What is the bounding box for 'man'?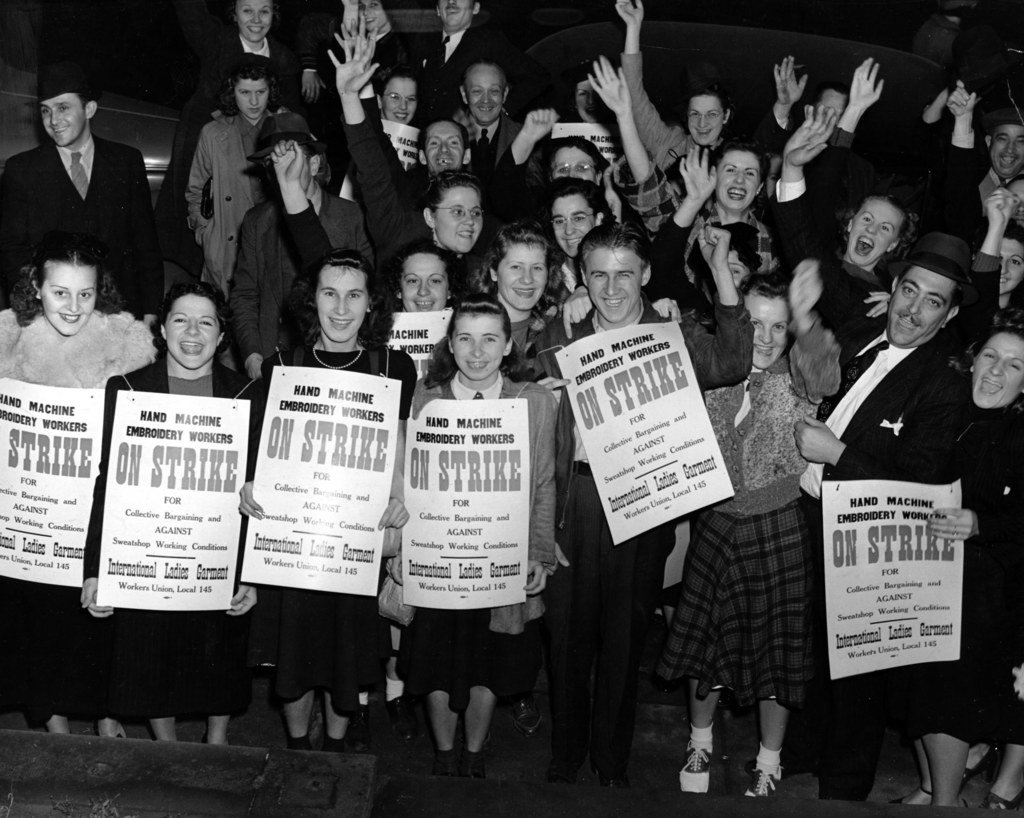
920:87:1023:214.
